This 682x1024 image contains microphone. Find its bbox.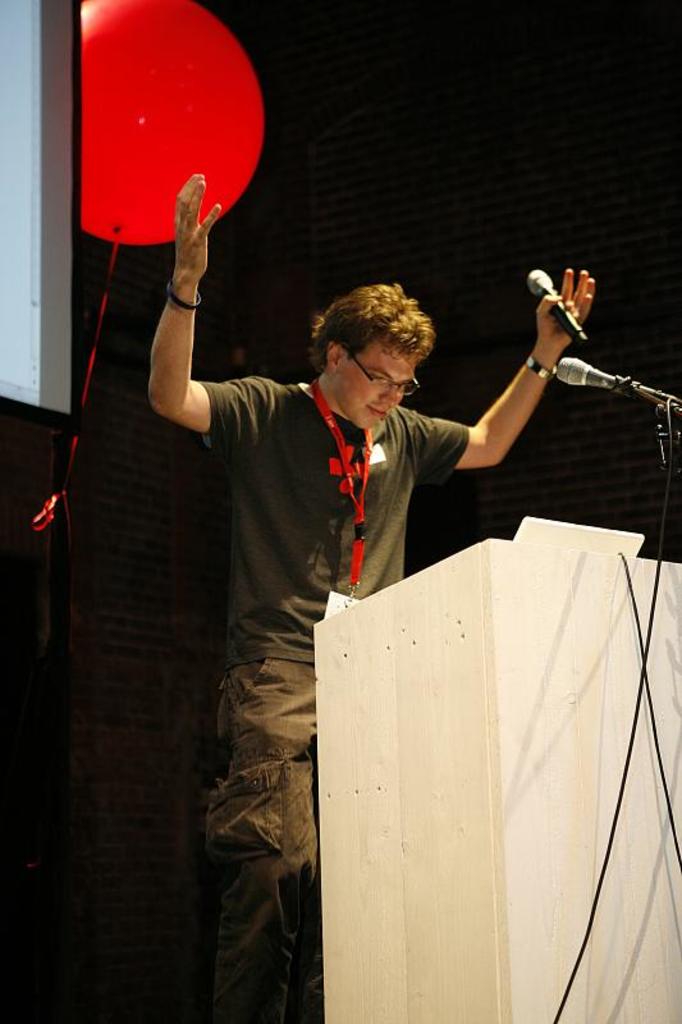
crop(555, 351, 681, 417).
